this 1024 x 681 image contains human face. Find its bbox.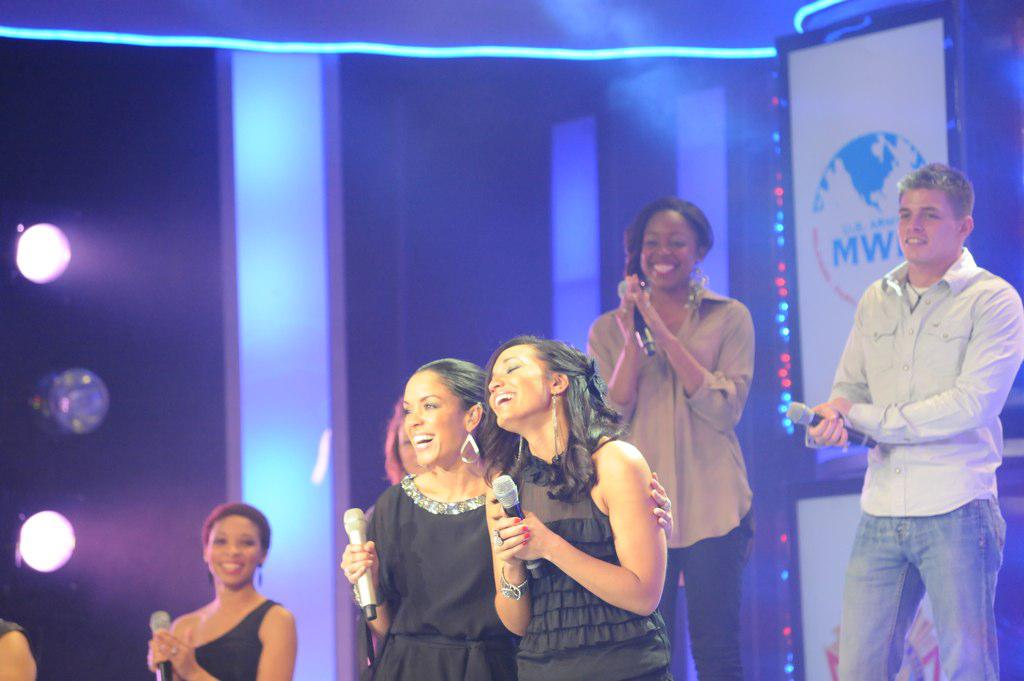
l=643, t=213, r=699, b=289.
